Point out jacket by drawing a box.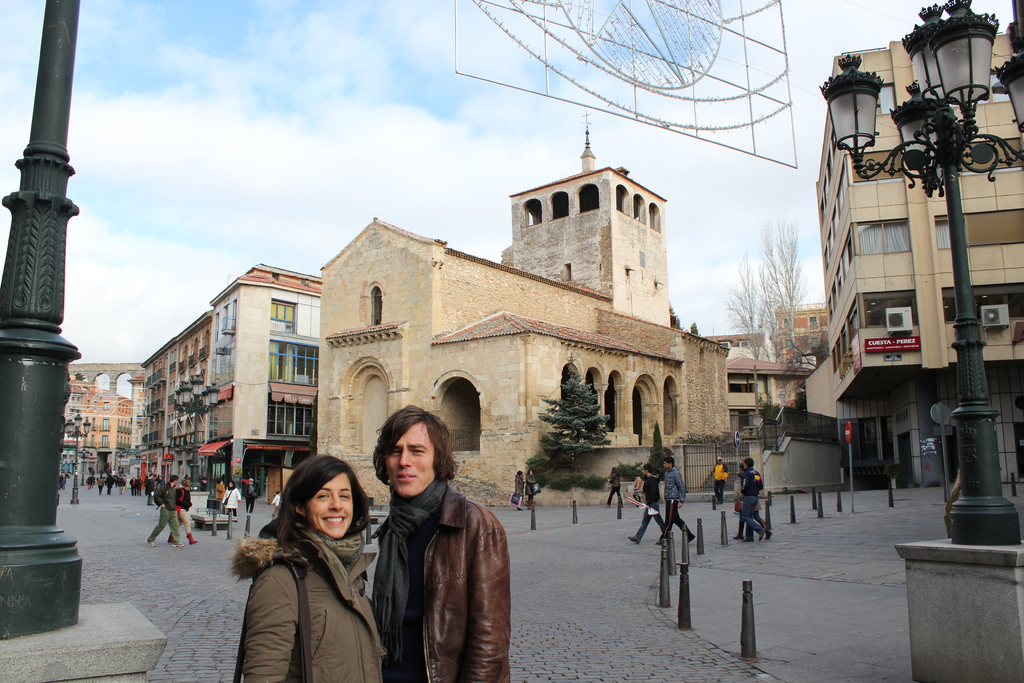
152,479,178,512.
